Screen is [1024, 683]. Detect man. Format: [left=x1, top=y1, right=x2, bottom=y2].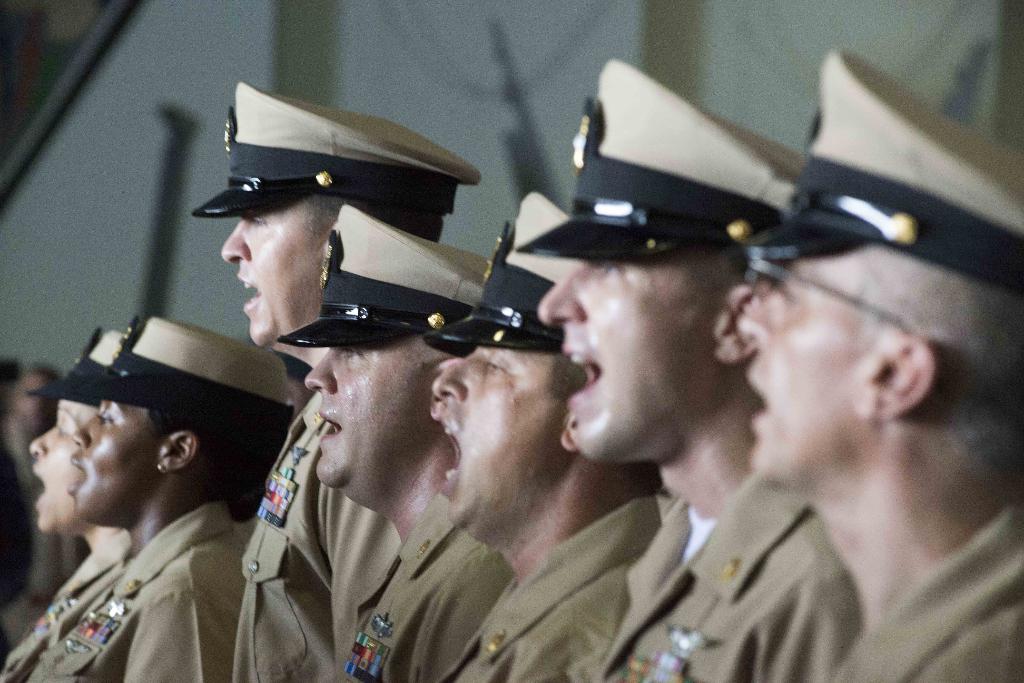
[left=537, top=52, right=867, bottom=682].
